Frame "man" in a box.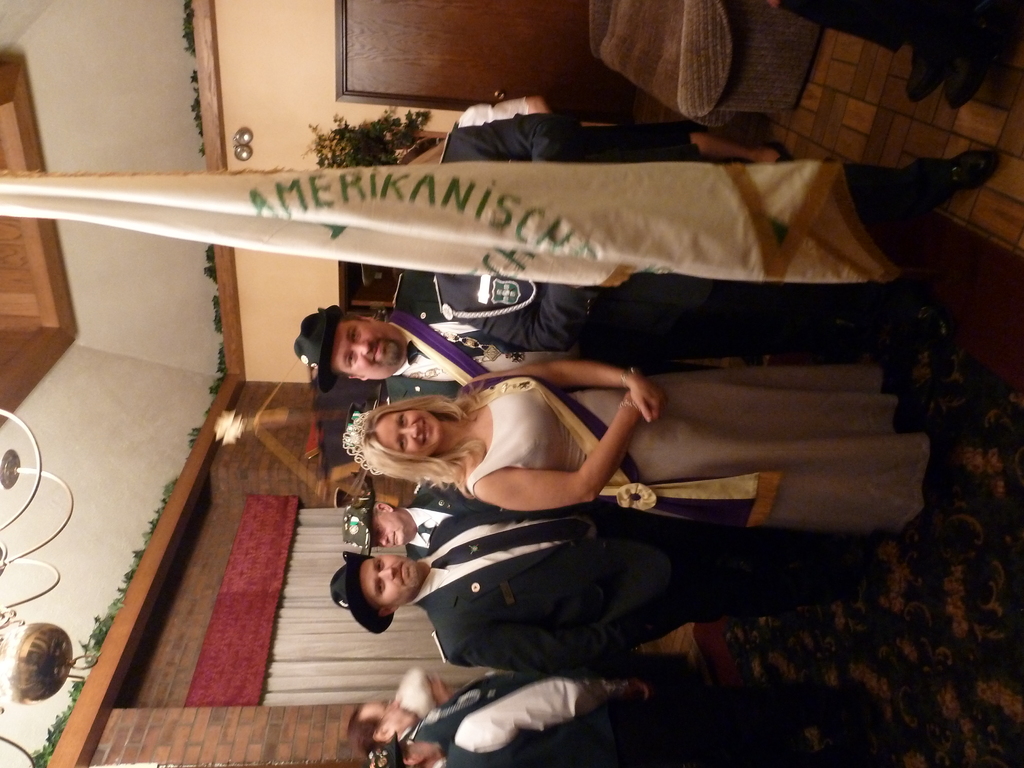
bbox=(360, 680, 844, 767).
